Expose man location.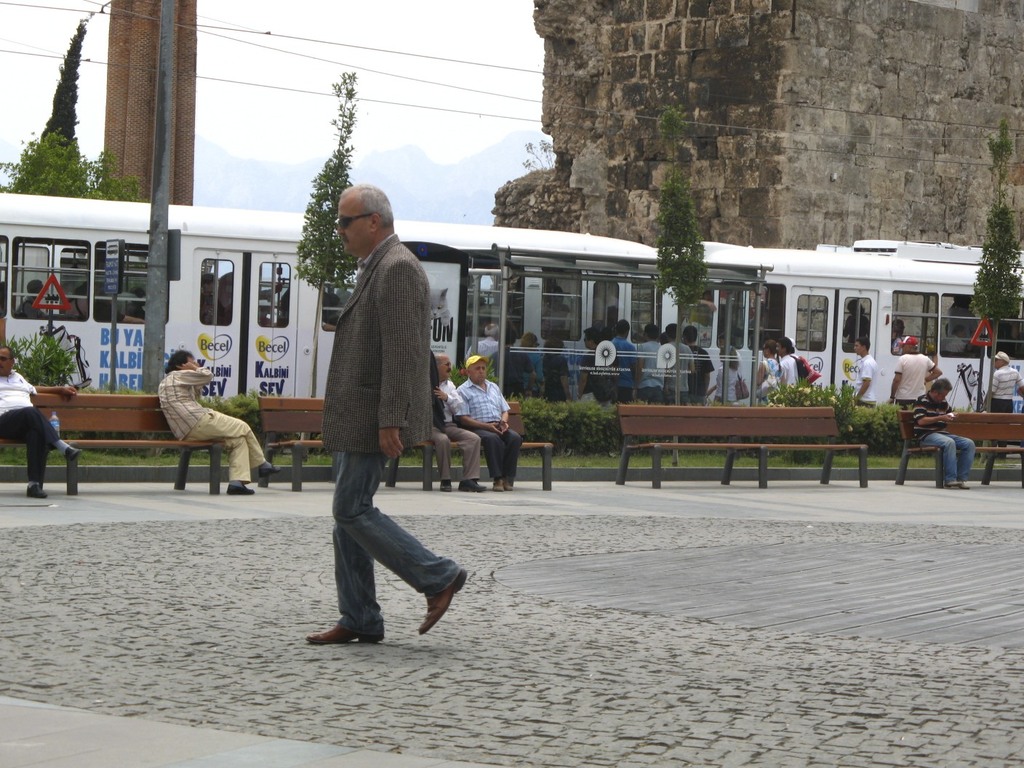
Exposed at bbox(461, 353, 519, 494).
